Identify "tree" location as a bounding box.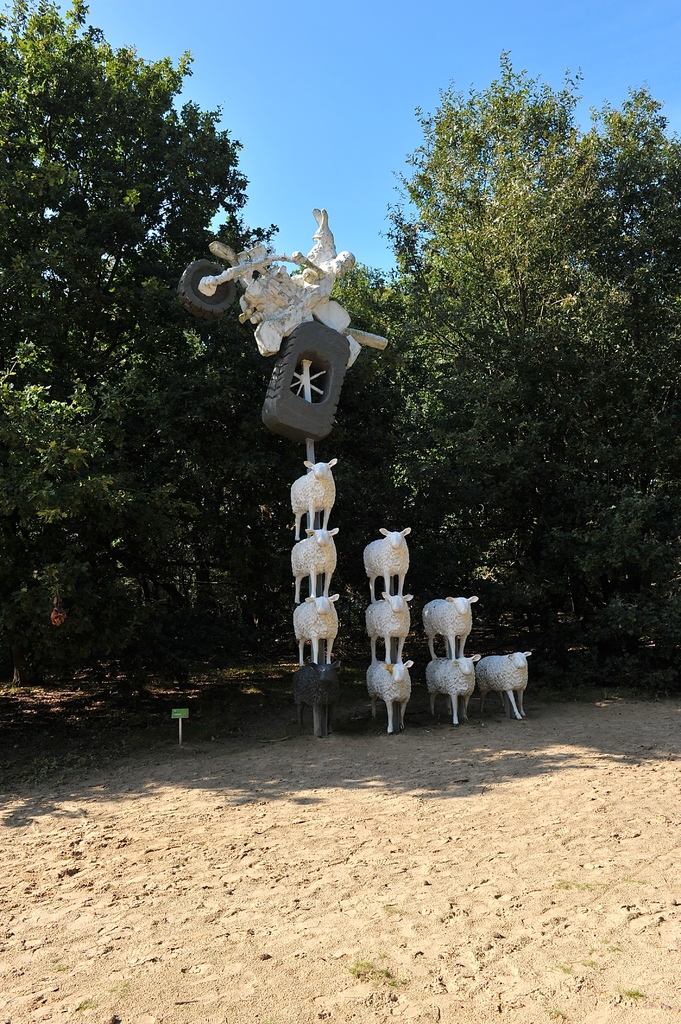
{"left": 320, "top": 22, "right": 680, "bottom": 644}.
